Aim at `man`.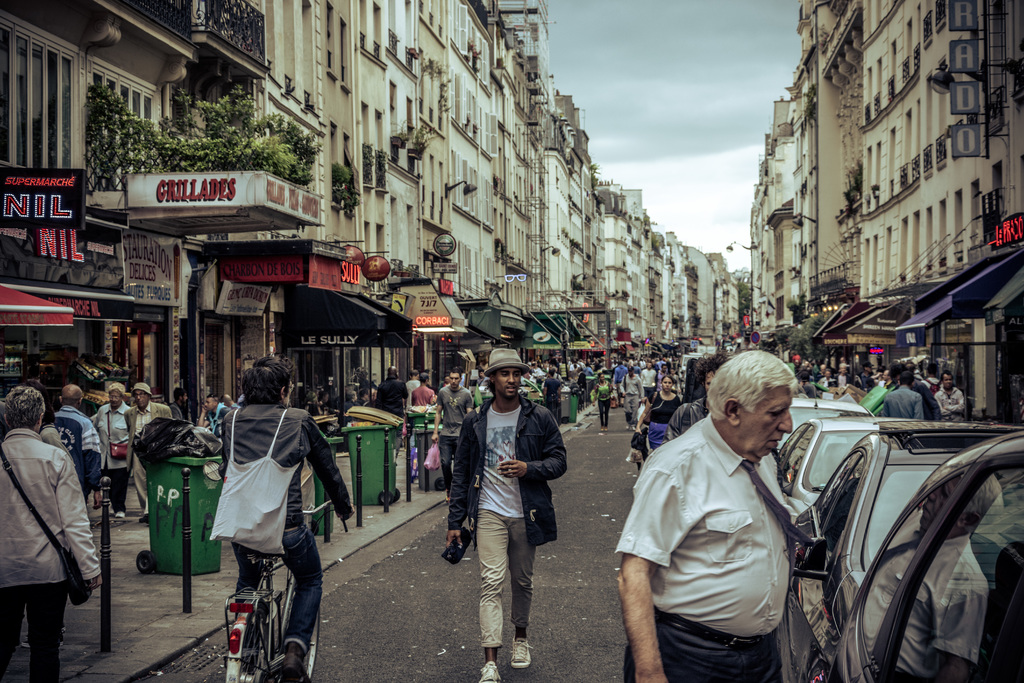
Aimed at BBox(216, 356, 353, 682).
